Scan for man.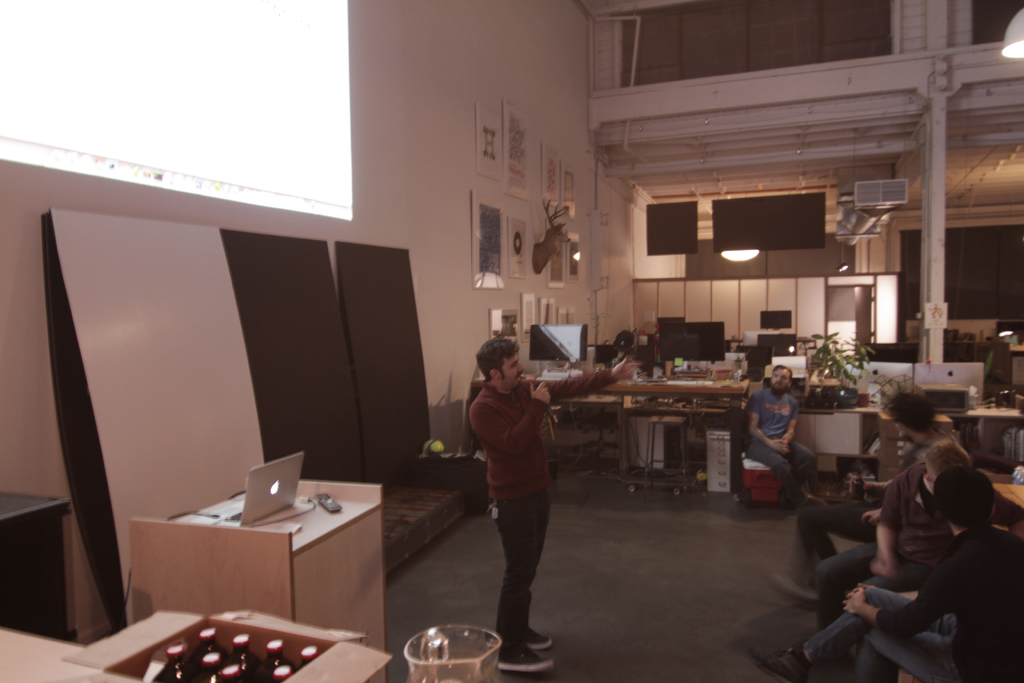
Scan result: (x1=769, y1=399, x2=954, y2=597).
